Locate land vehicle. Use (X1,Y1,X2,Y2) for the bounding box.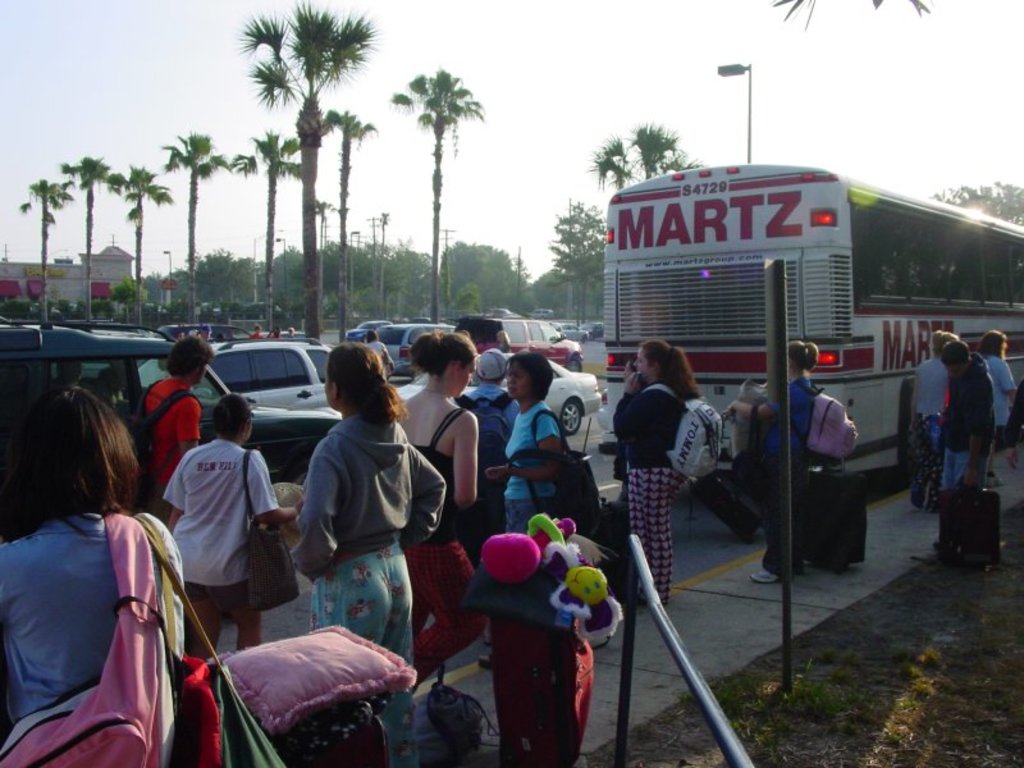
(0,314,343,541).
